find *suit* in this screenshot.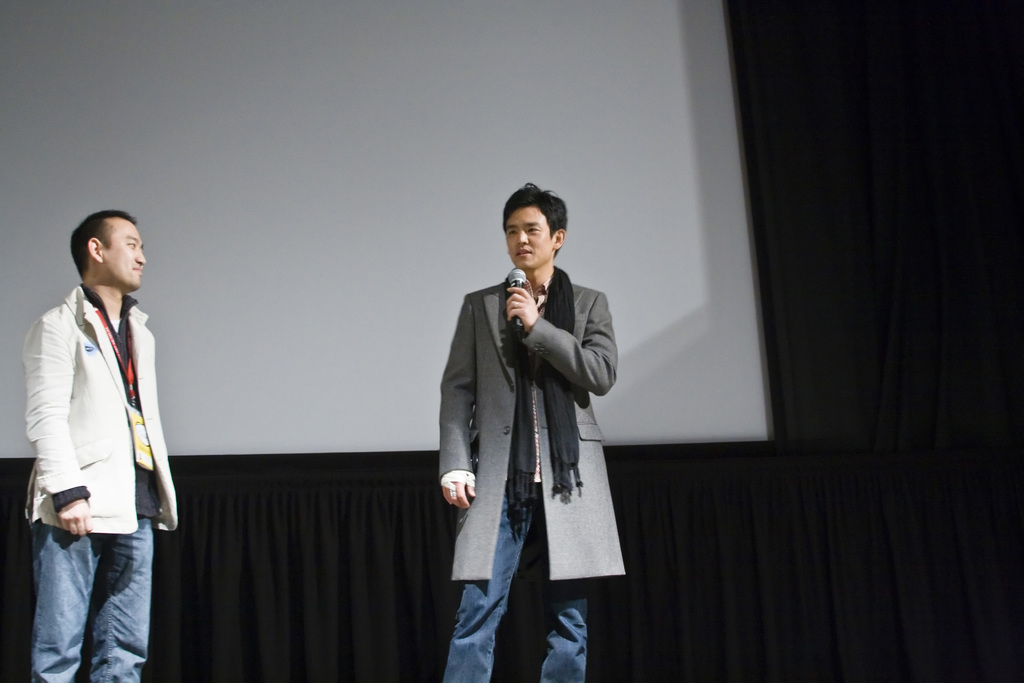
The bounding box for *suit* is <box>412,224,639,584</box>.
